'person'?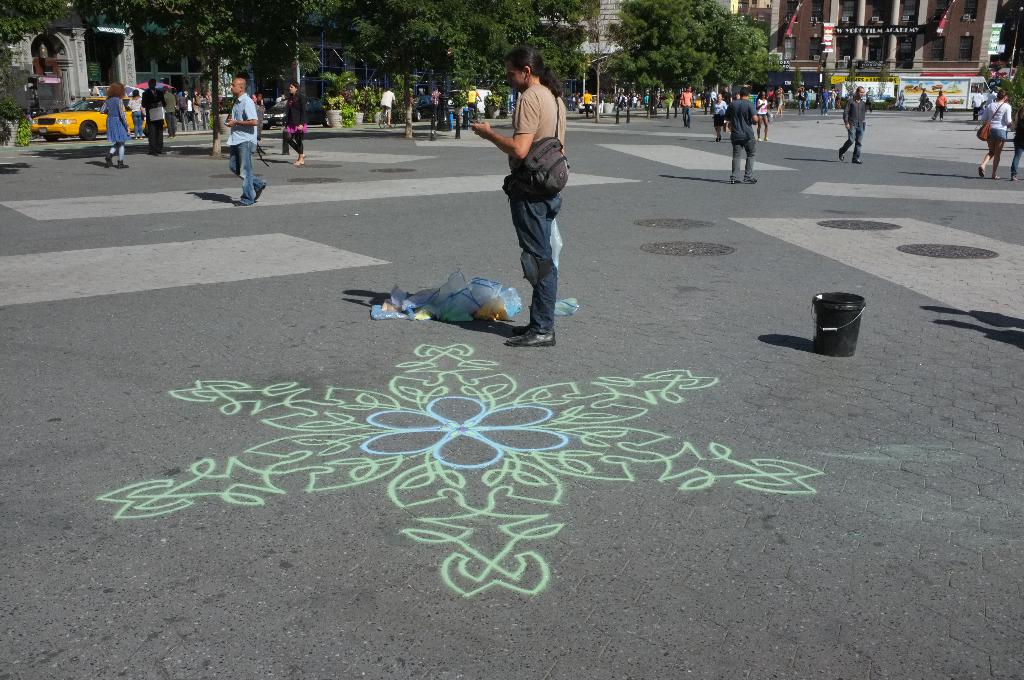
box=[678, 84, 694, 128]
